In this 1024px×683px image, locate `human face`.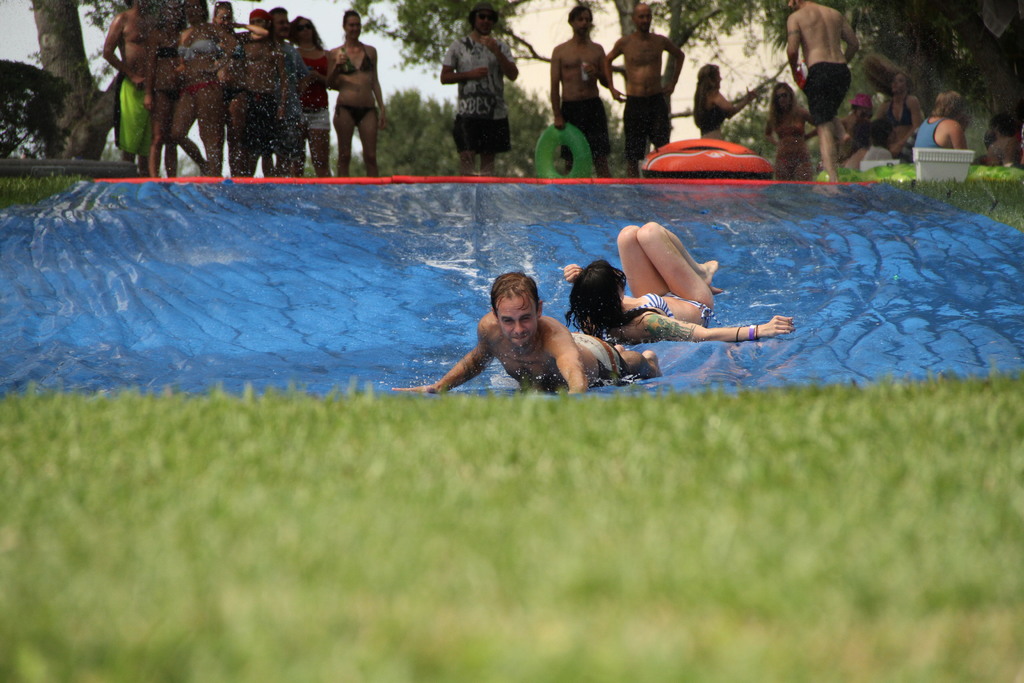
Bounding box: rect(475, 8, 498, 34).
